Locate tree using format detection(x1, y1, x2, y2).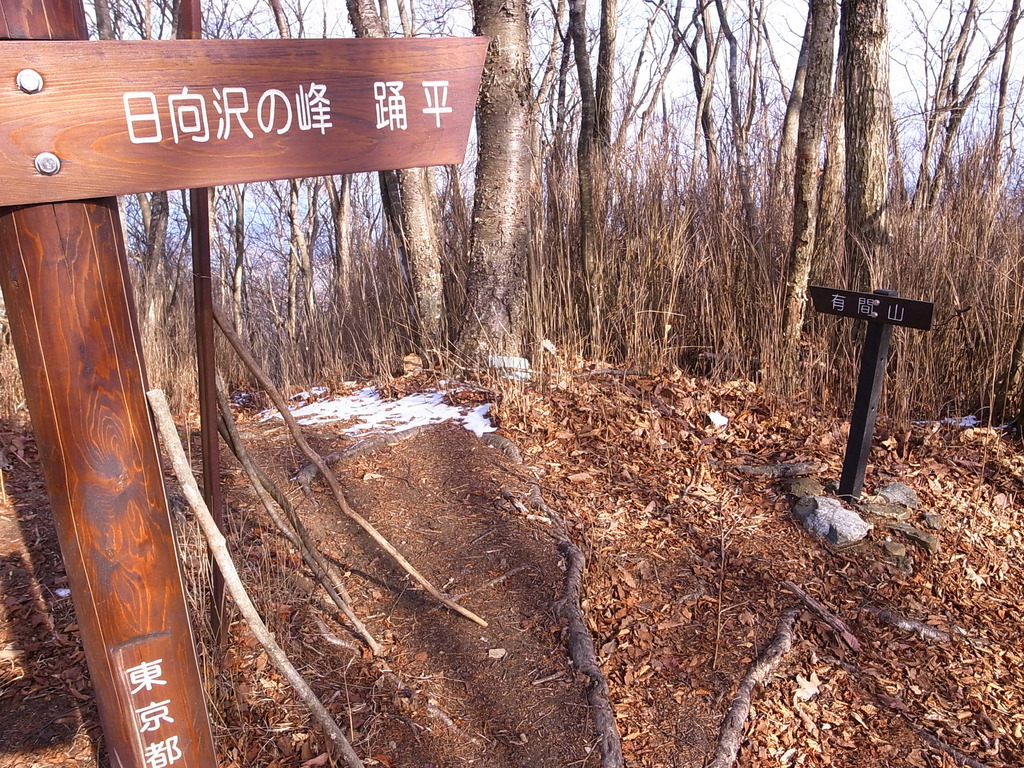
detection(188, 3, 276, 404).
